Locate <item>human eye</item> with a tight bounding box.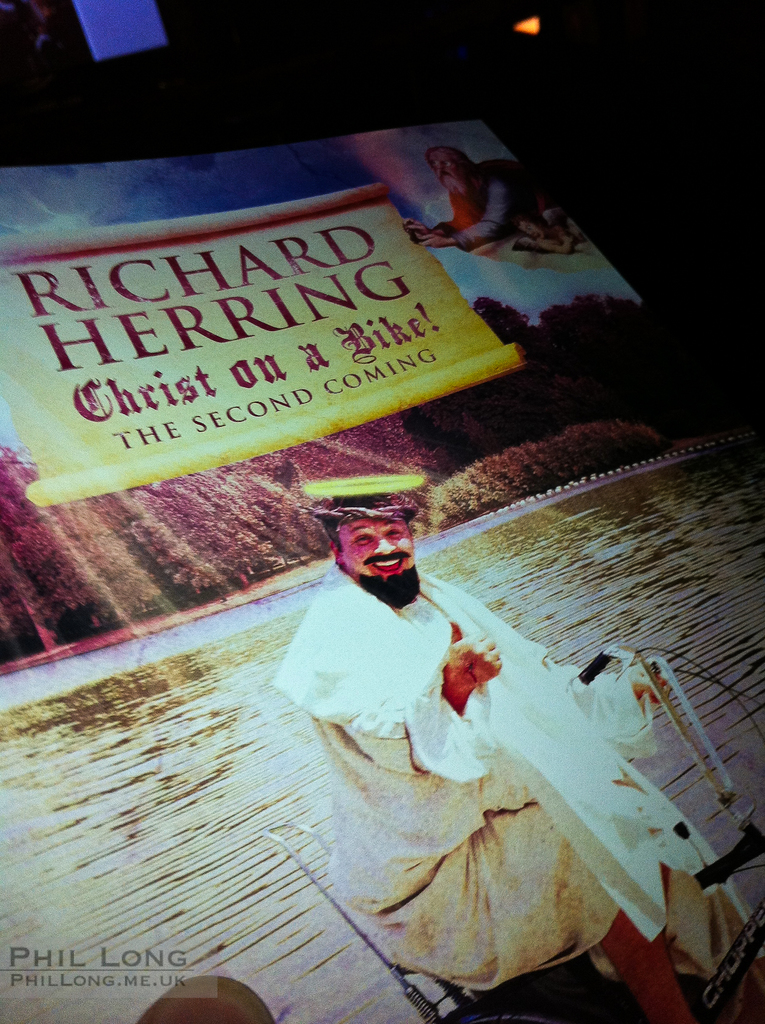
385/524/403/539.
